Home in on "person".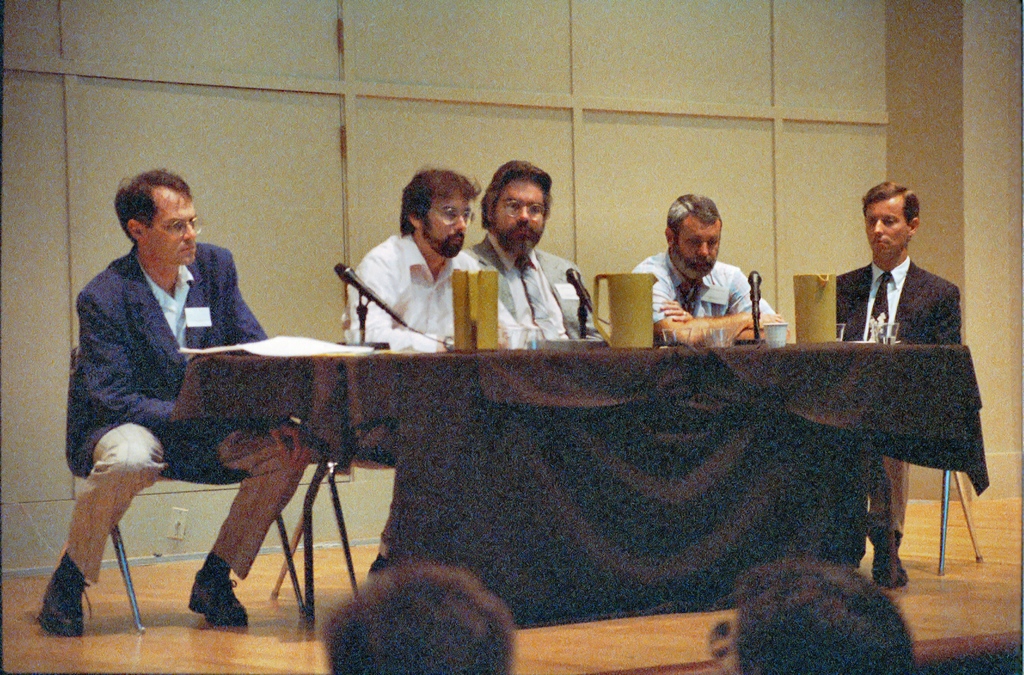
Homed in at Rect(630, 190, 792, 341).
